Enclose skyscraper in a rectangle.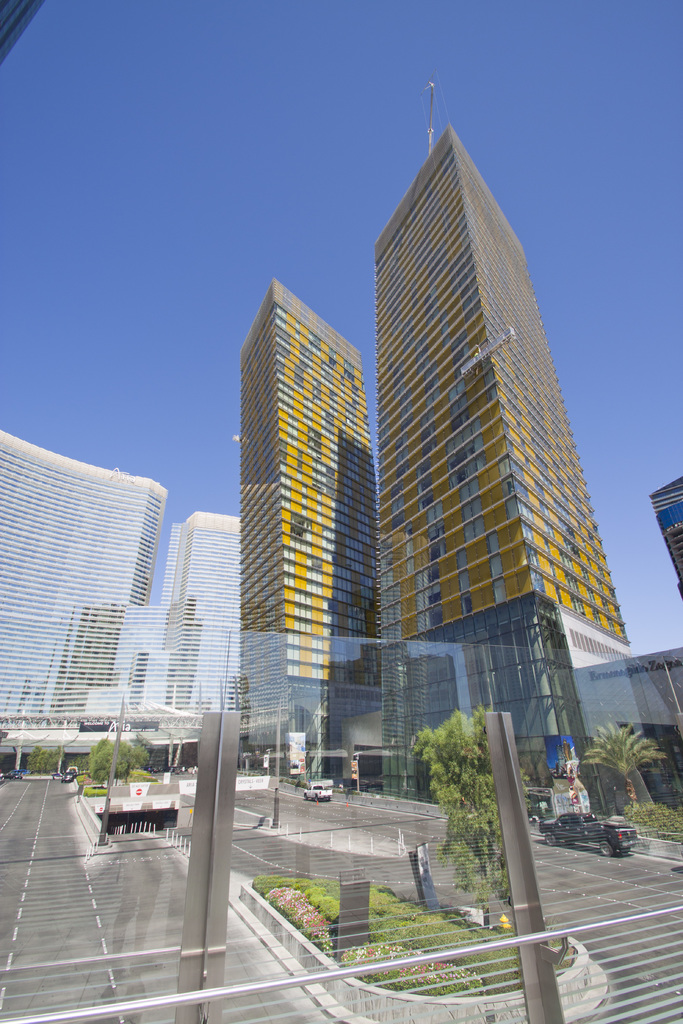
x1=379, y1=115, x2=638, y2=792.
